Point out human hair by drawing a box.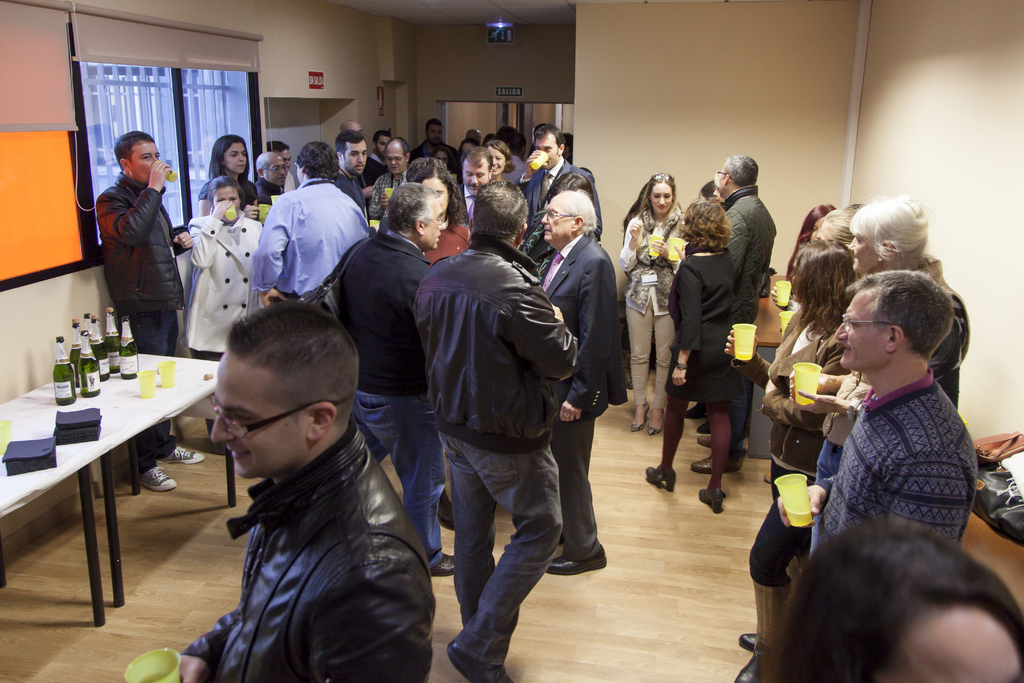
bbox=(371, 131, 392, 152).
